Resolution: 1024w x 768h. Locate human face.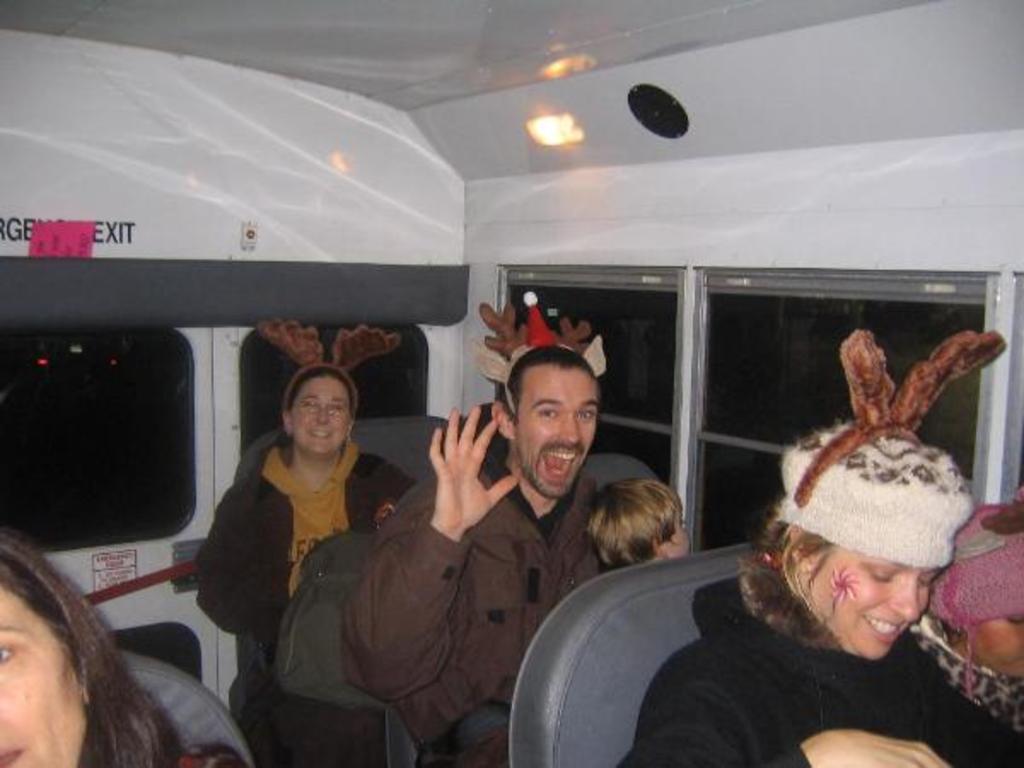
bbox(288, 374, 352, 456).
